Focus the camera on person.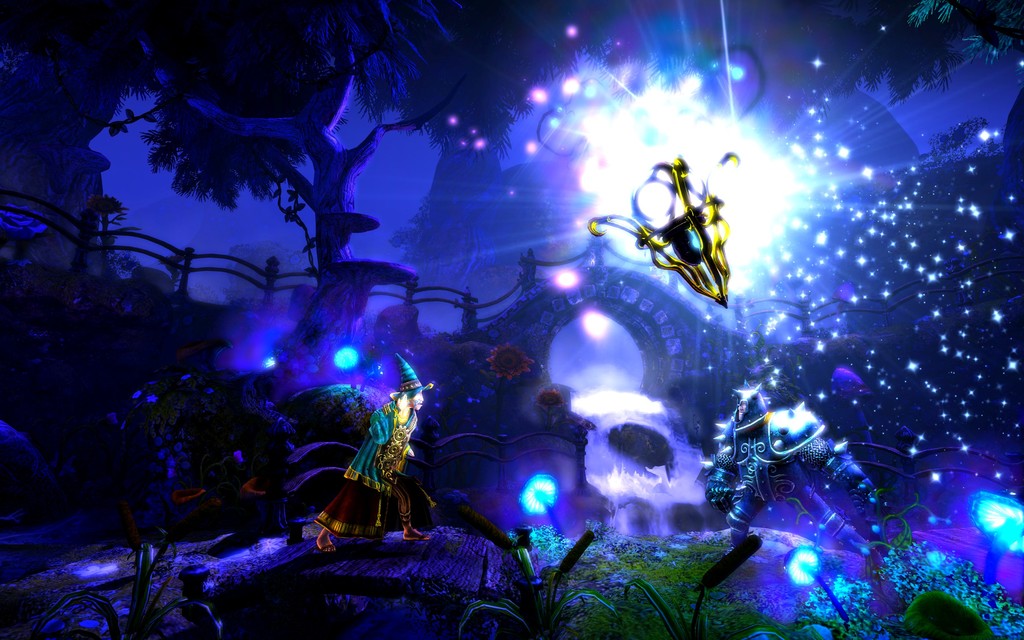
Focus region: 322/371/420/548.
